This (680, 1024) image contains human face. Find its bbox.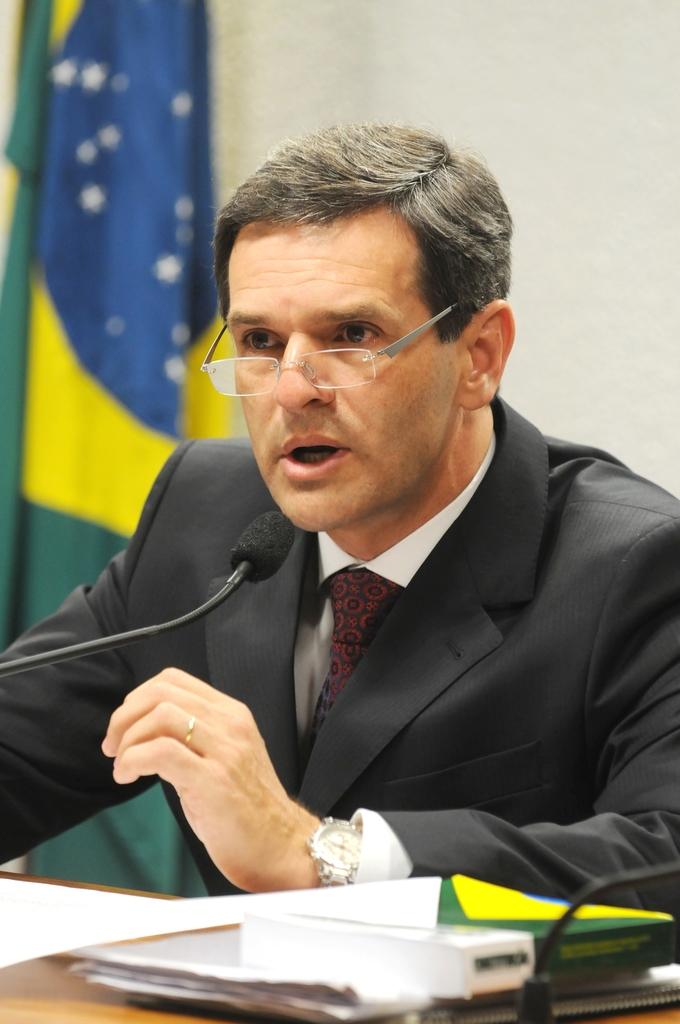
bbox(224, 218, 460, 536).
